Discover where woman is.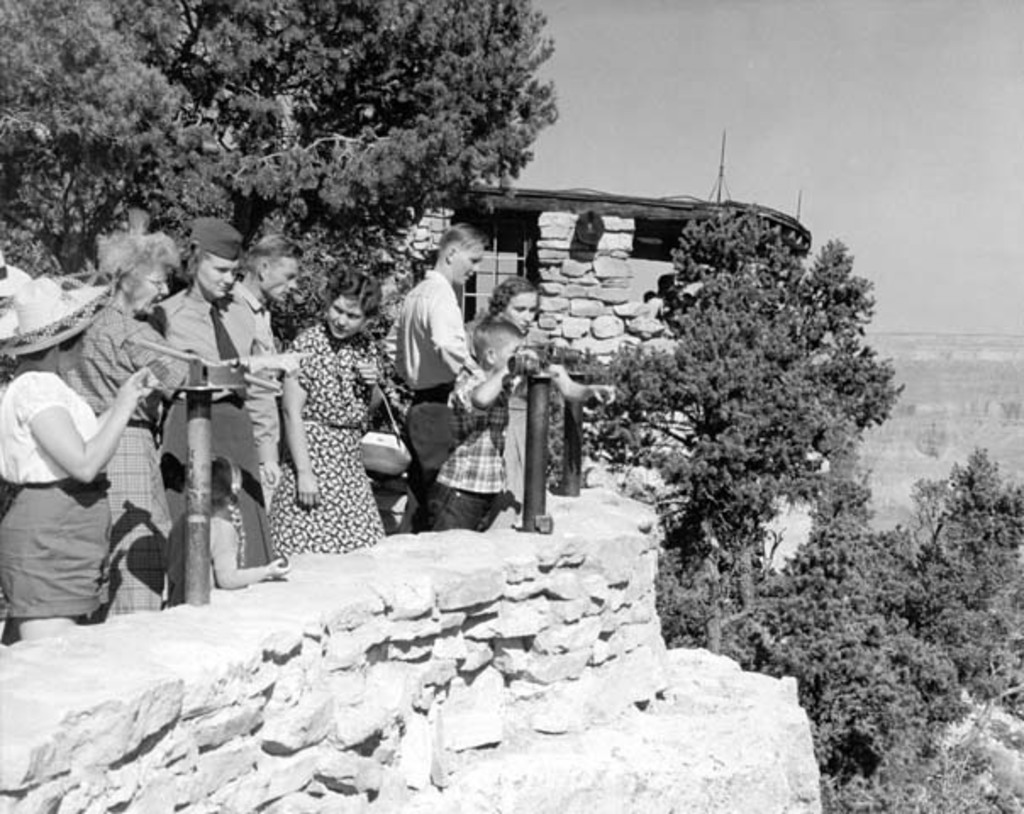
Discovered at (x1=453, y1=283, x2=588, y2=502).
